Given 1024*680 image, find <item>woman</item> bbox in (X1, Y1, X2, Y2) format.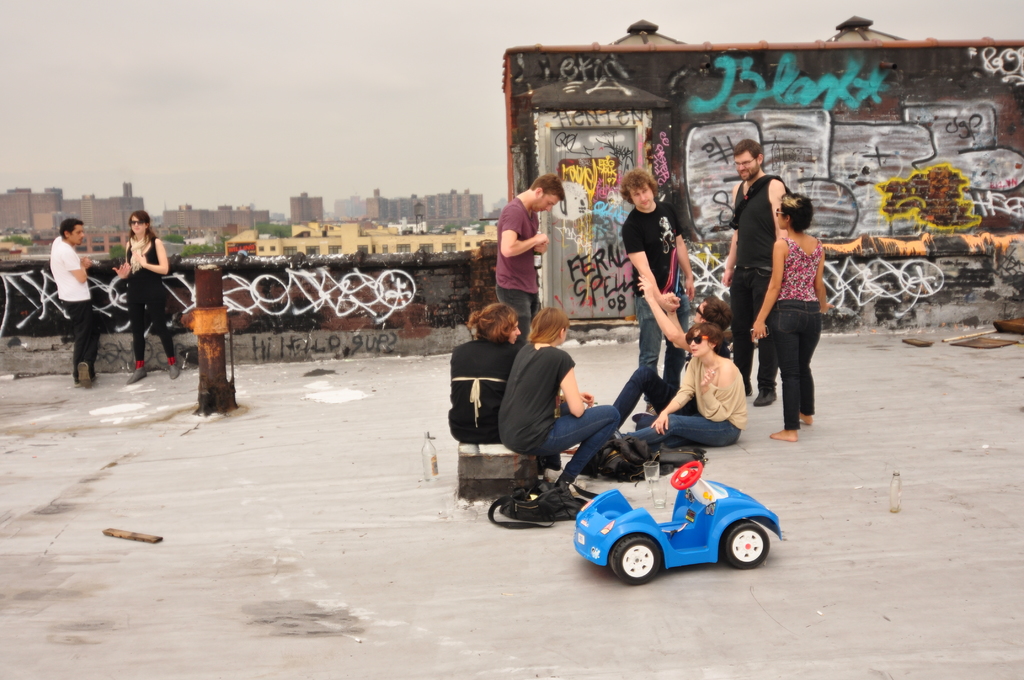
(616, 324, 747, 449).
